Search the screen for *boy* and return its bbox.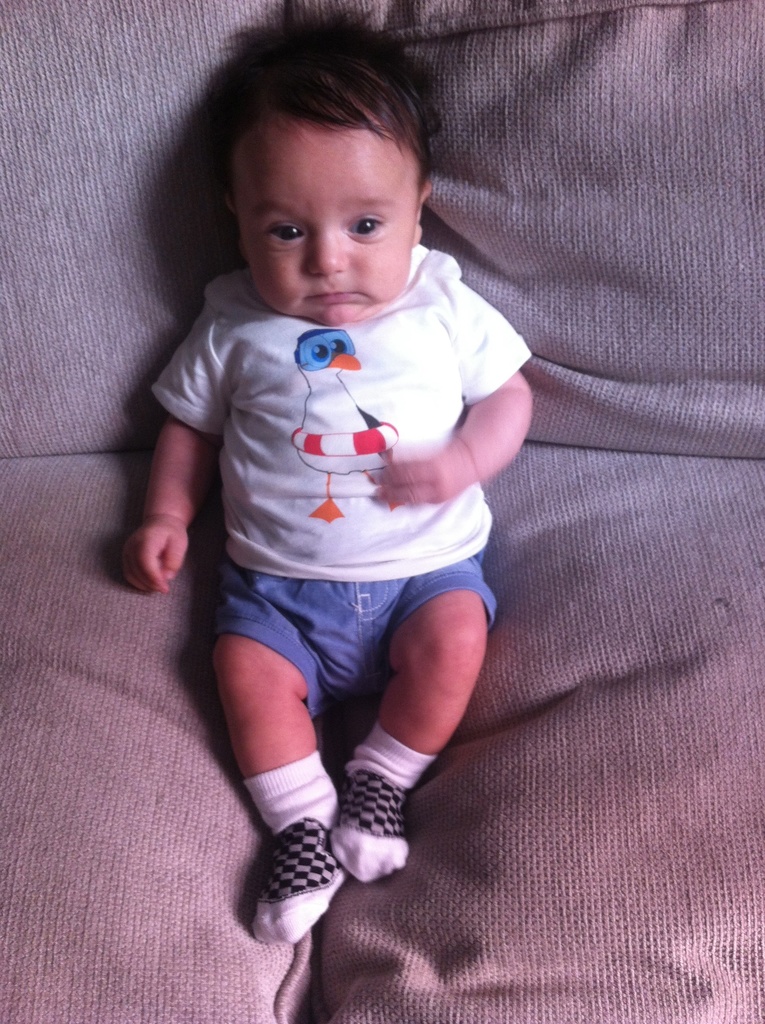
Found: detection(109, 25, 544, 964).
